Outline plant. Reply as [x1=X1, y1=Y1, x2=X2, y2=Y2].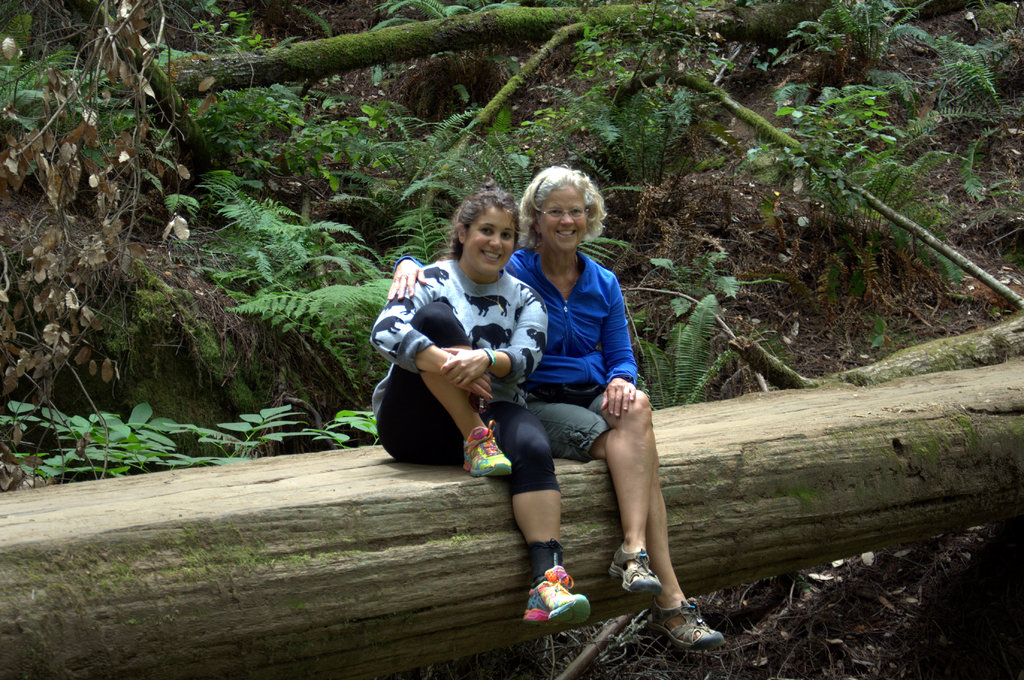
[x1=216, y1=398, x2=312, y2=484].
